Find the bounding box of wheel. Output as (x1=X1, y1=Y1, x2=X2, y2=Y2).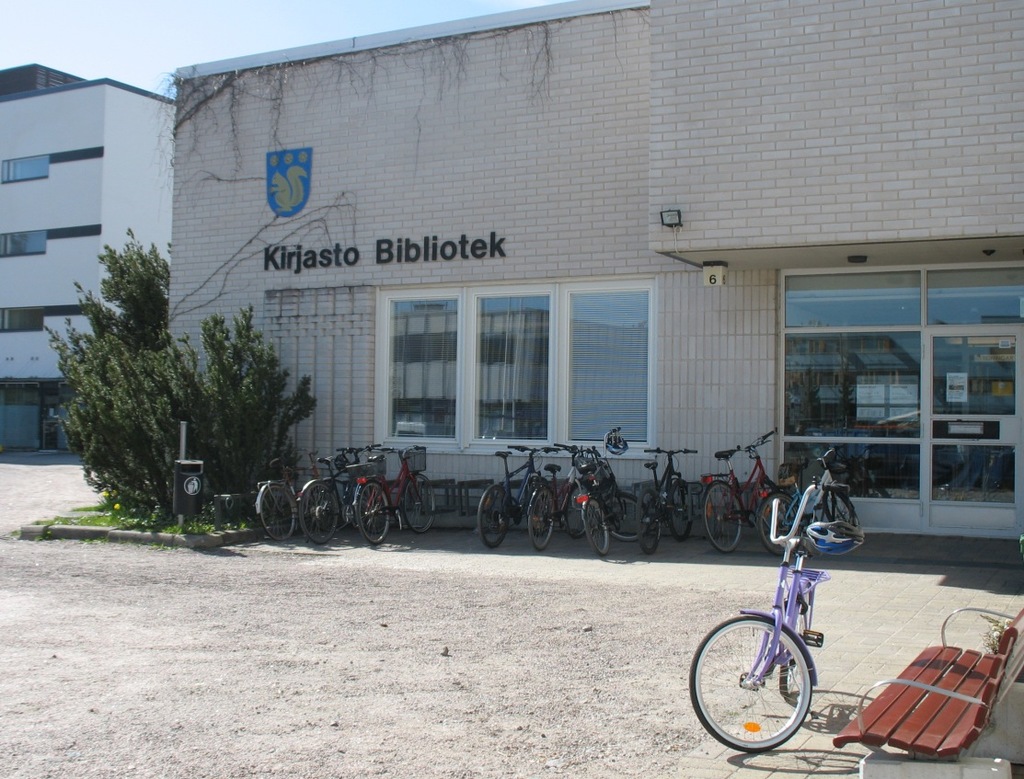
(x1=406, y1=475, x2=432, y2=533).
